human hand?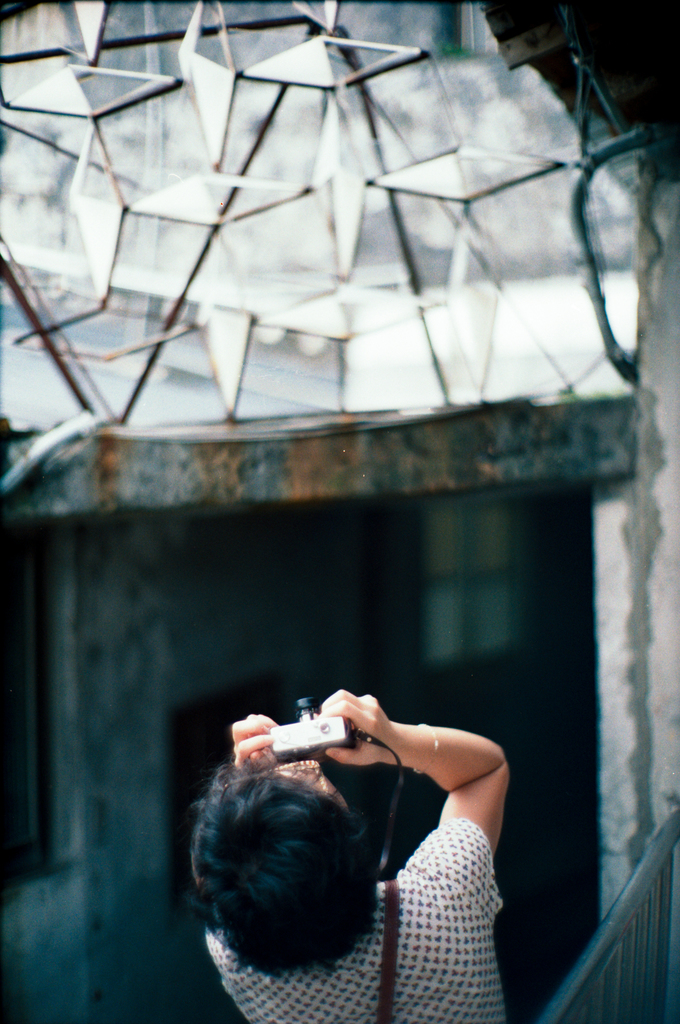
bbox=(318, 688, 393, 770)
